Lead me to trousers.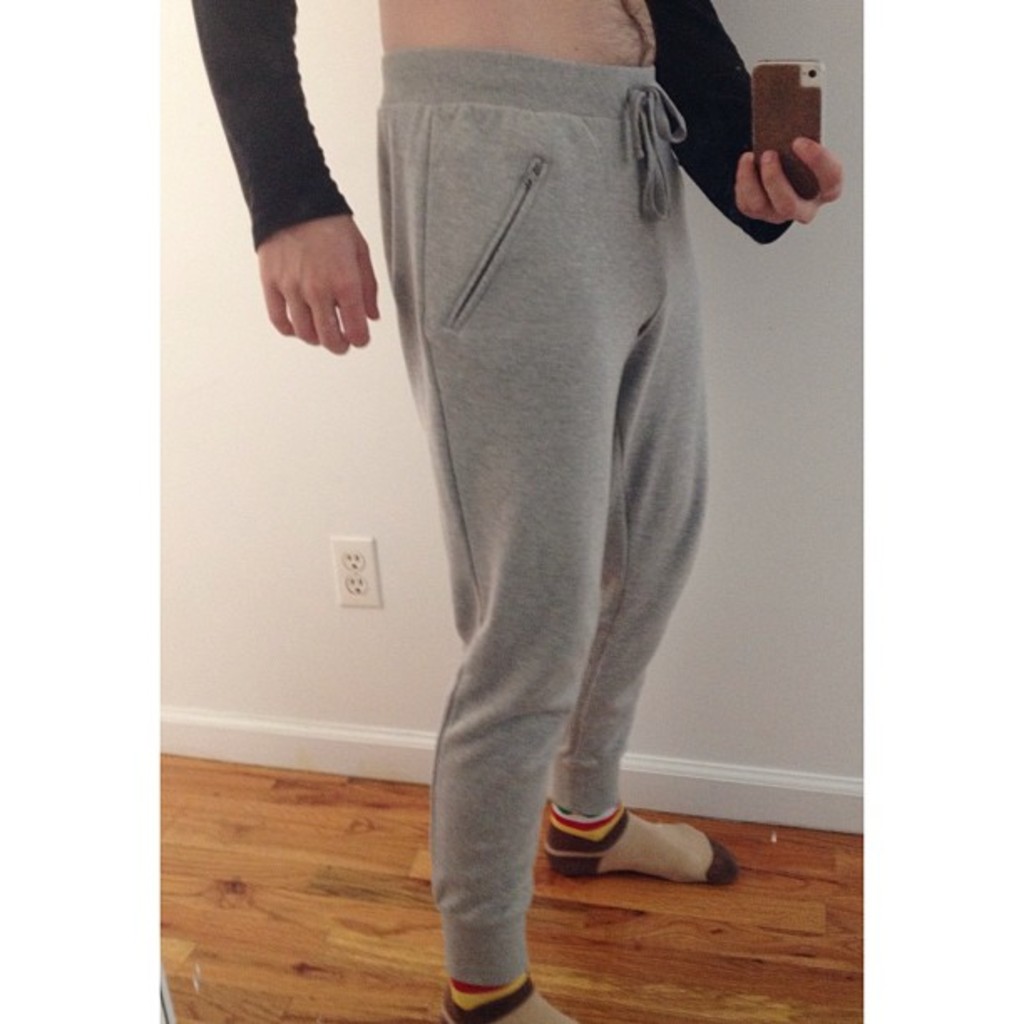
Lead to left=378, top=45, right=709, bottom=986.
